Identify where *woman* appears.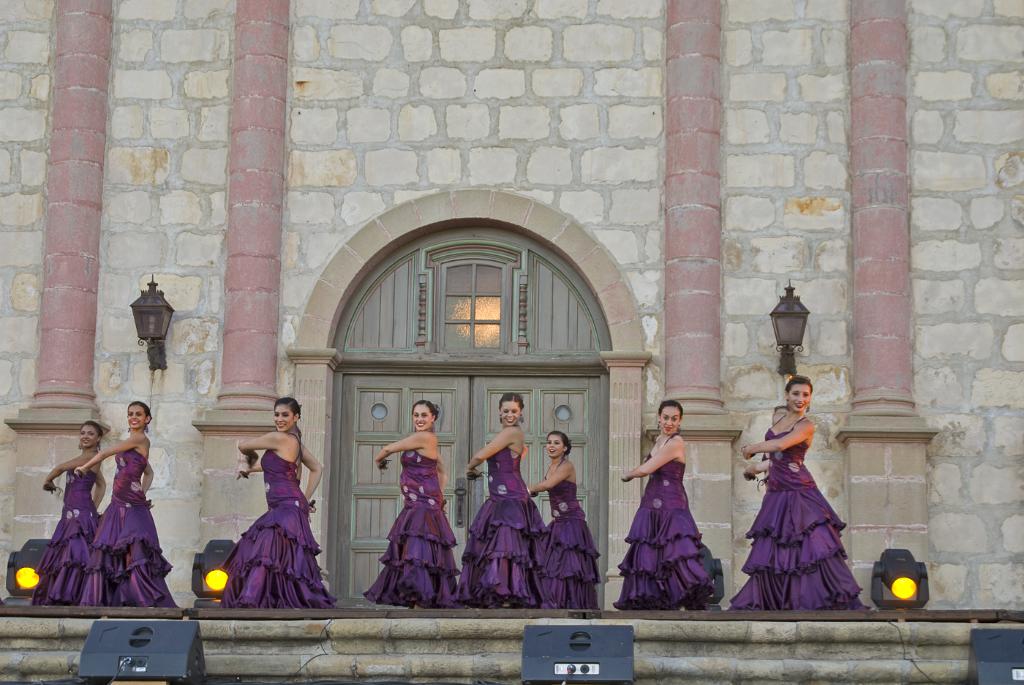
Appears at [x1=609, y1=398, x2=715, y2=605].
